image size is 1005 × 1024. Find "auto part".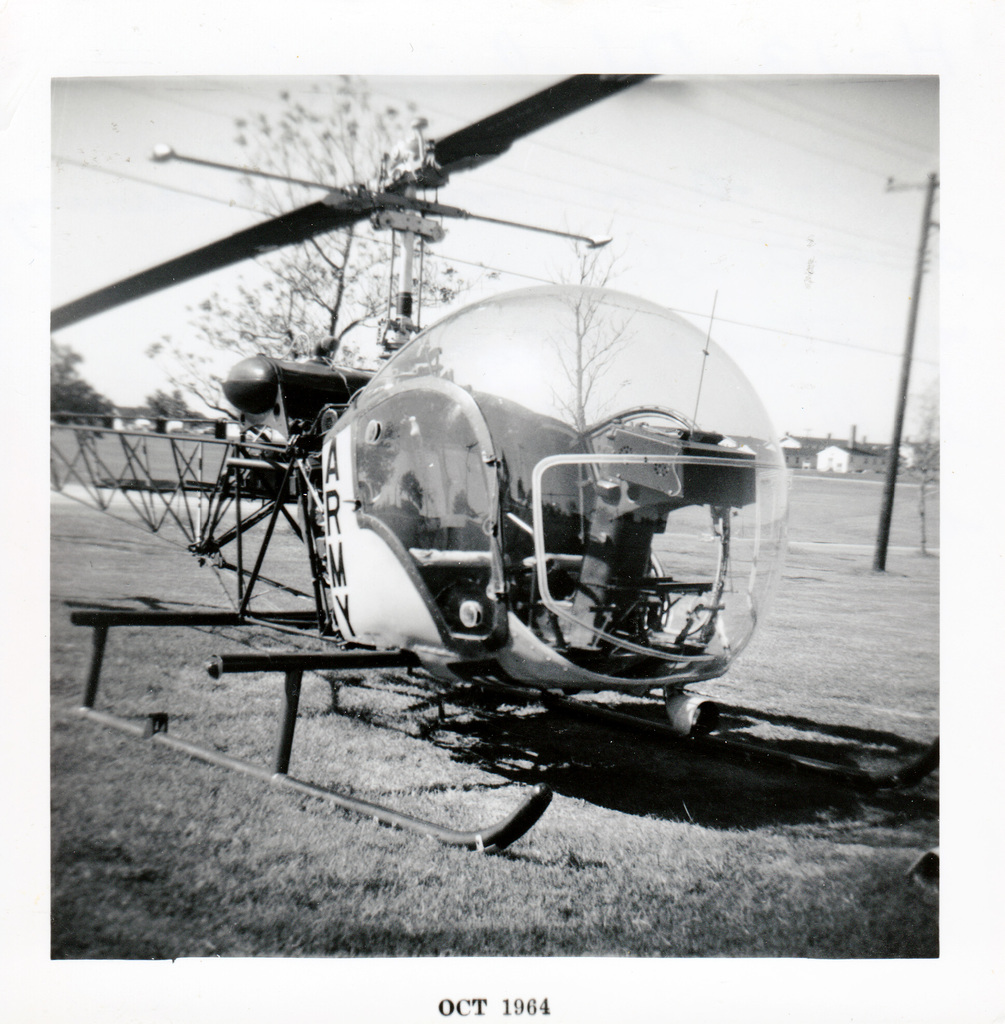
(46, 73, 658, 332).
